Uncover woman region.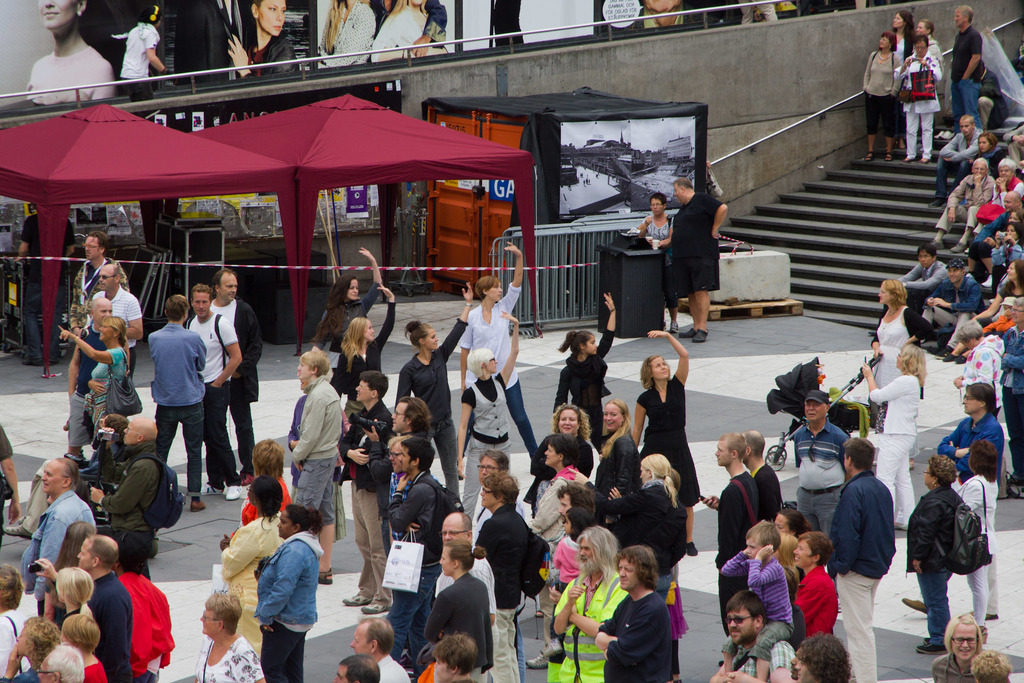
Uncovered: x1=368 y1=0 x2=451 y2=60.
